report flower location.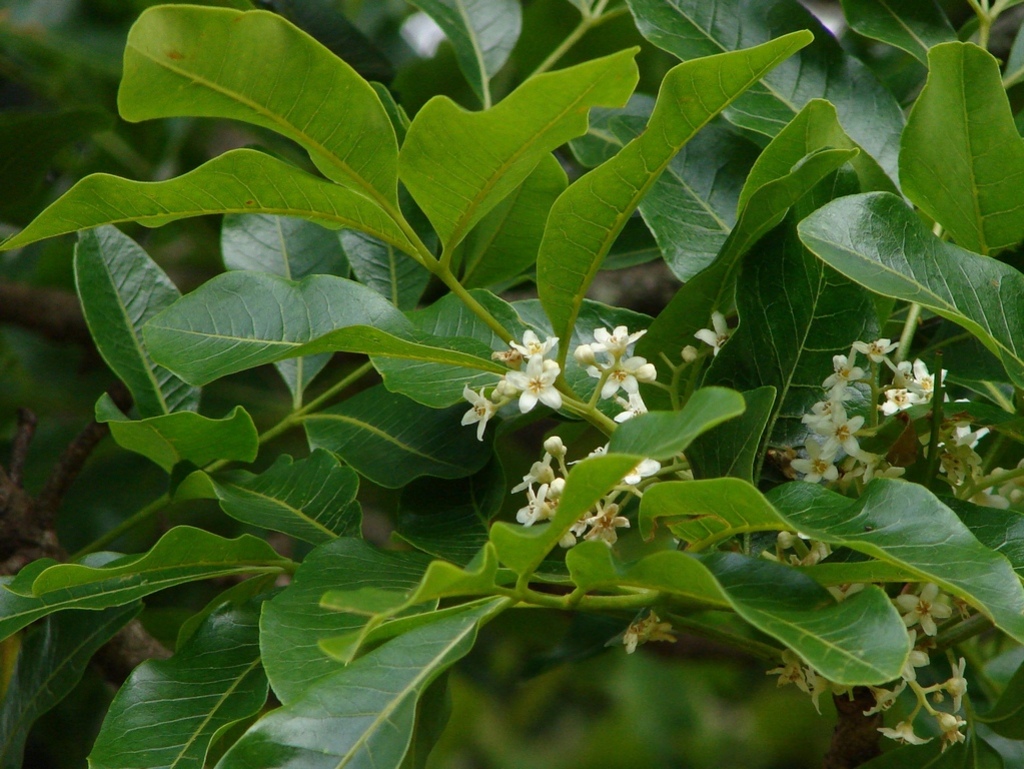
Report: left=458, top=387, right=496, bottom=440.
